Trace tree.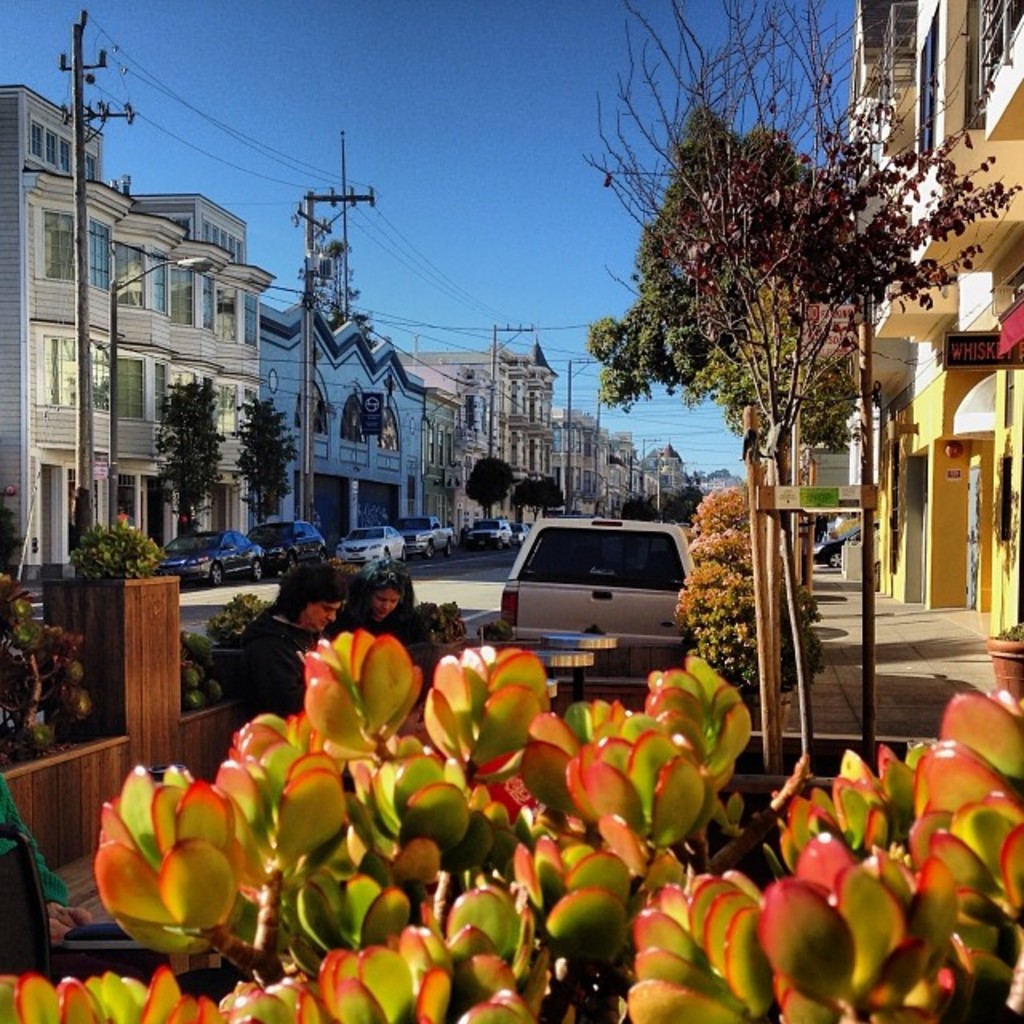
Traced to 229 392 299 523.
